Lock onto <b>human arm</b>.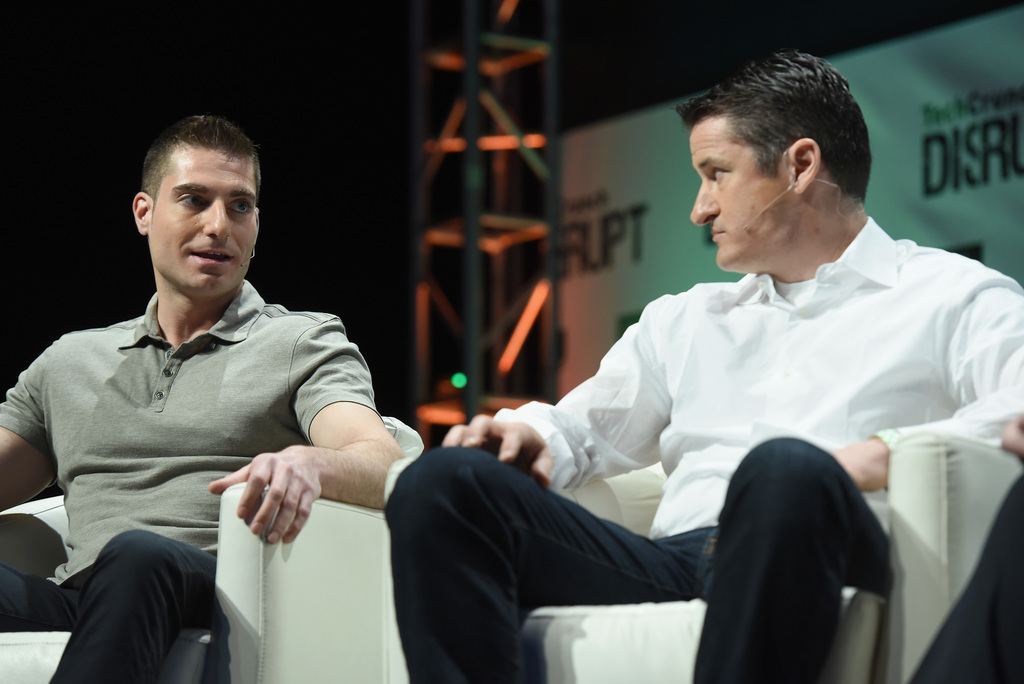
Locked: 0 340 59 510.
